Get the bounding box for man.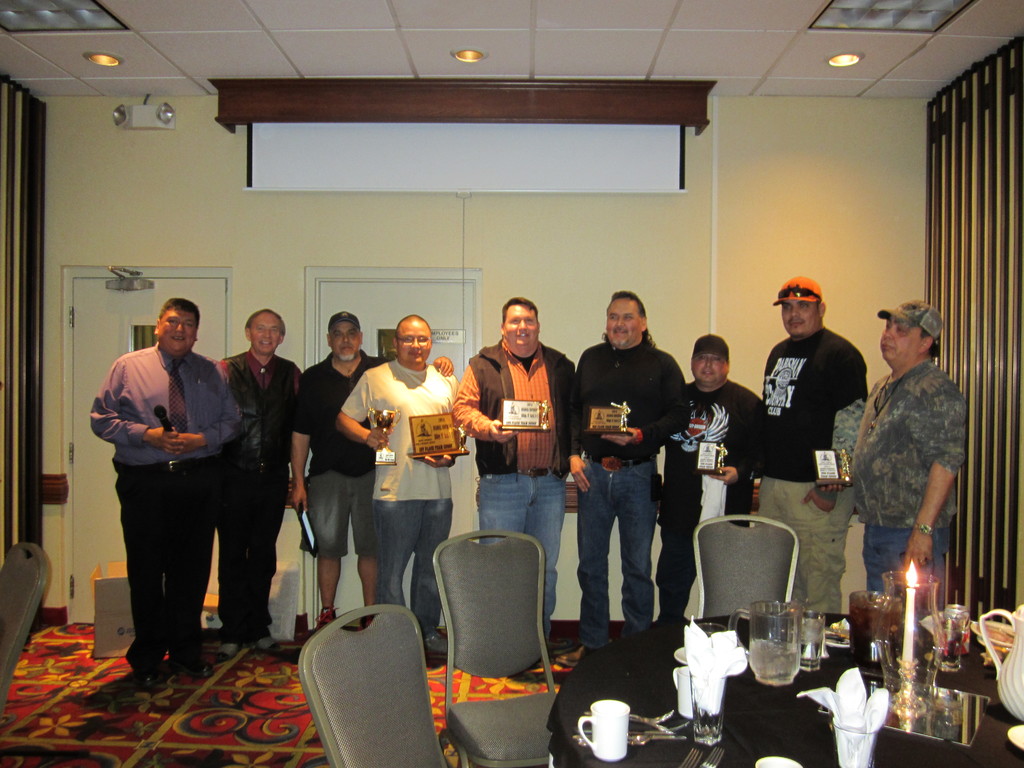
(816,298,963,609).
